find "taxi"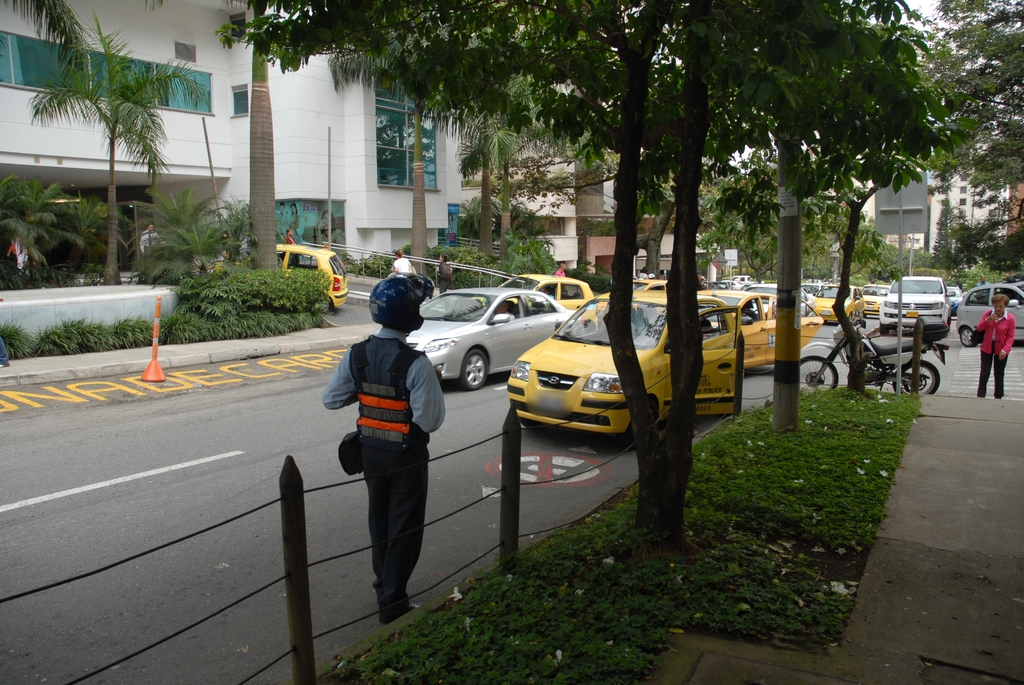
597:280:669:299
